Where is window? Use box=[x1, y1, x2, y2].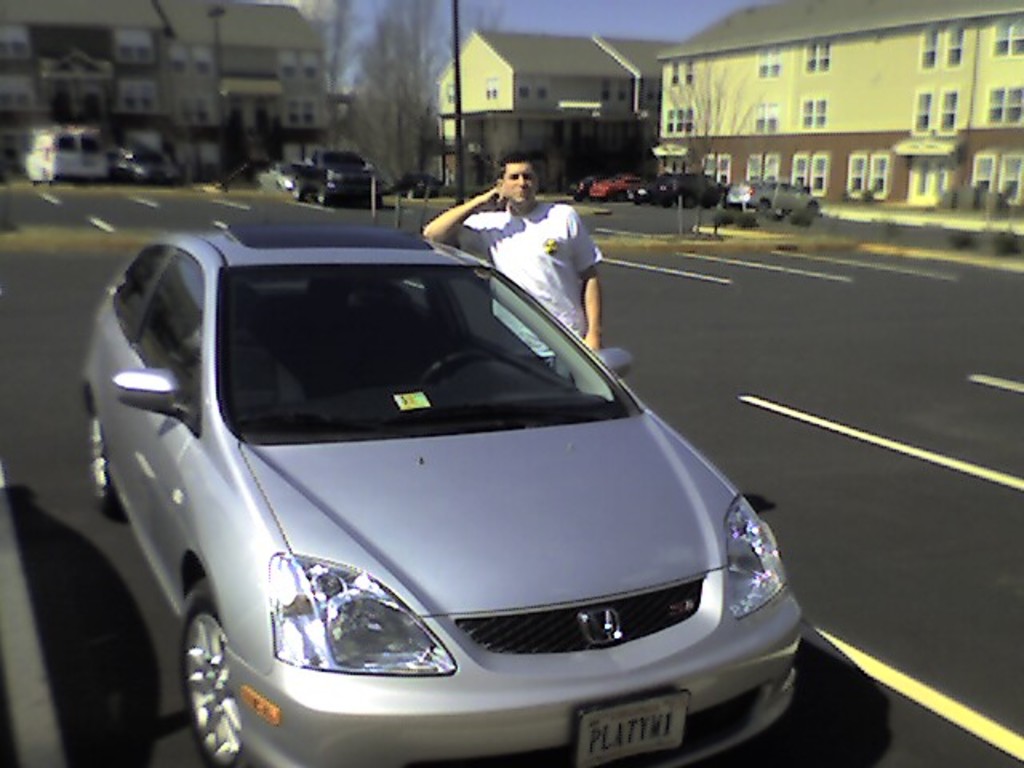
box=[752, 50, 776, 78].
